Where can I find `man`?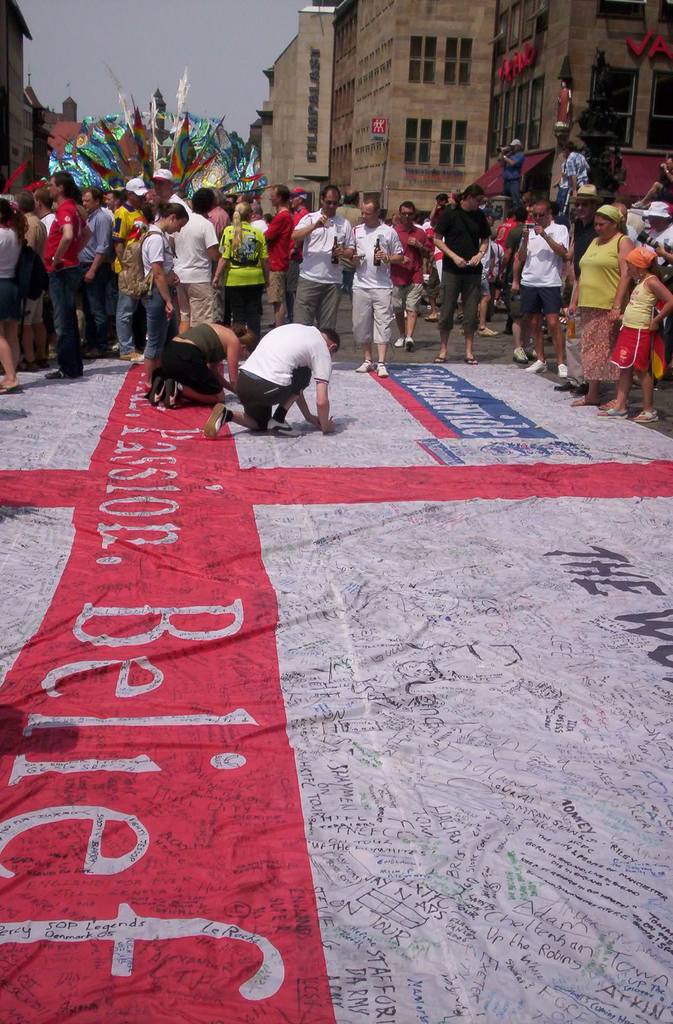
You can find it at l=42, t=170, r=88, b=387.
